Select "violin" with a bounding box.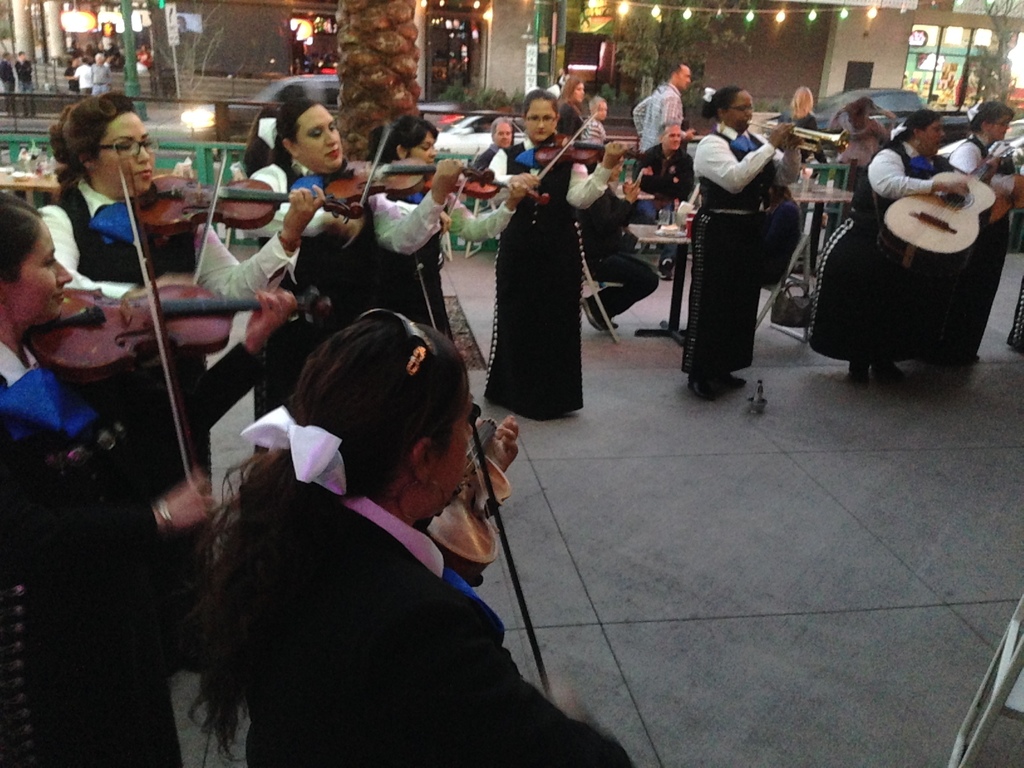
Rect(323, 125, 499, 212).
